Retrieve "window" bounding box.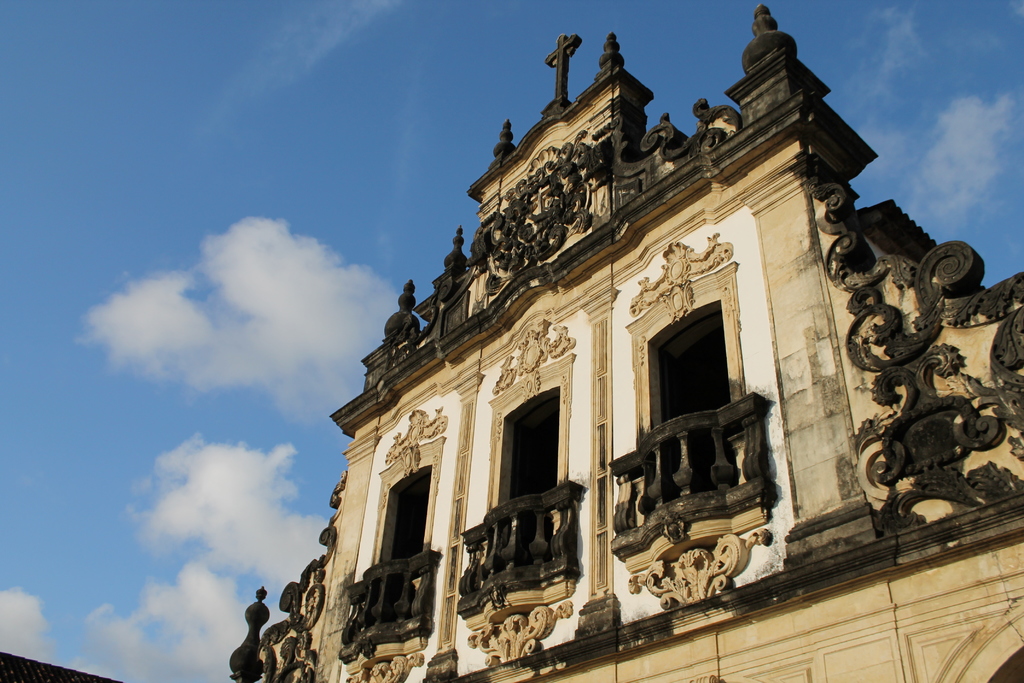
Bounding box: 380 468 429 584.
